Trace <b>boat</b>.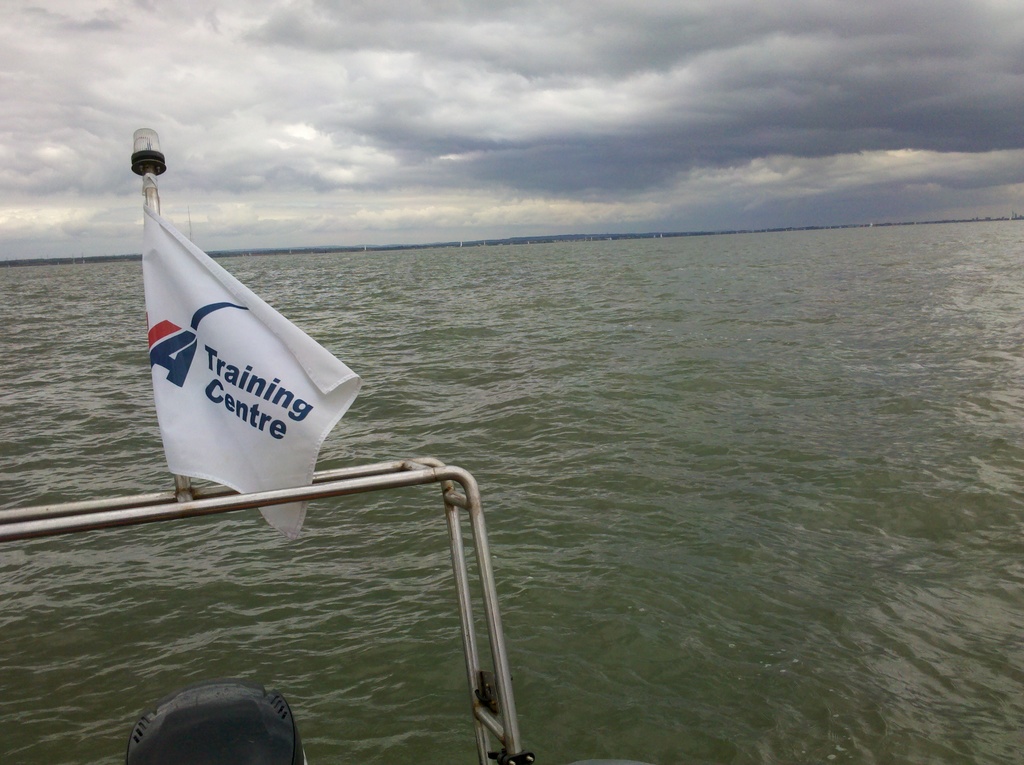
Traced to bbox=[0, 126, 540, 764].
